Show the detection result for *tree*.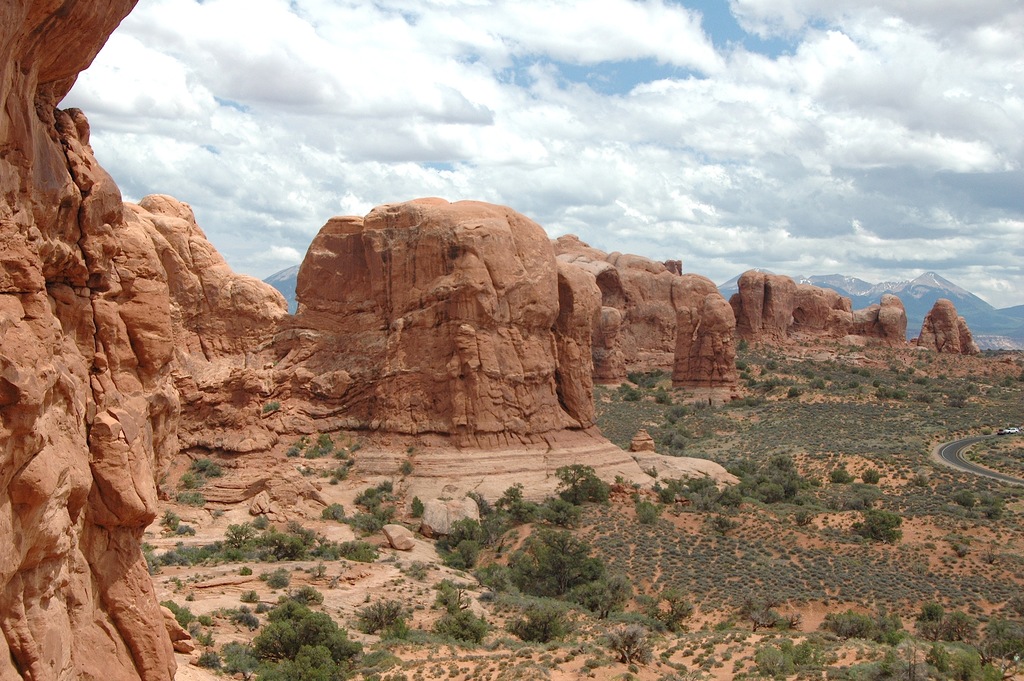
{"x1": 514, "y1": 597, "x2": 576, "y2": 644}.
